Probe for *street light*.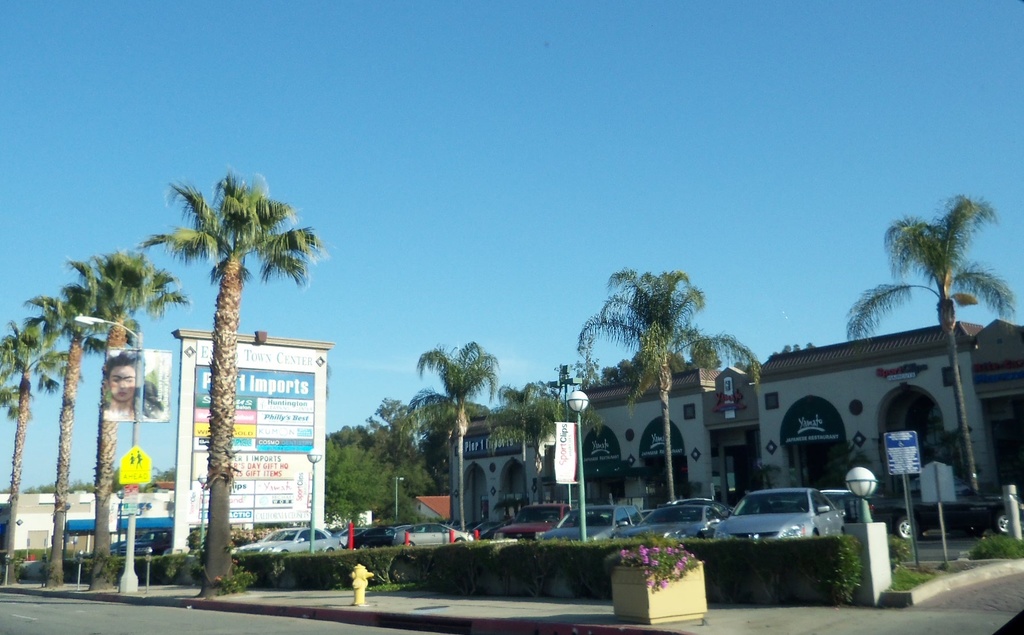
Probe result: 72,314,148,584.
